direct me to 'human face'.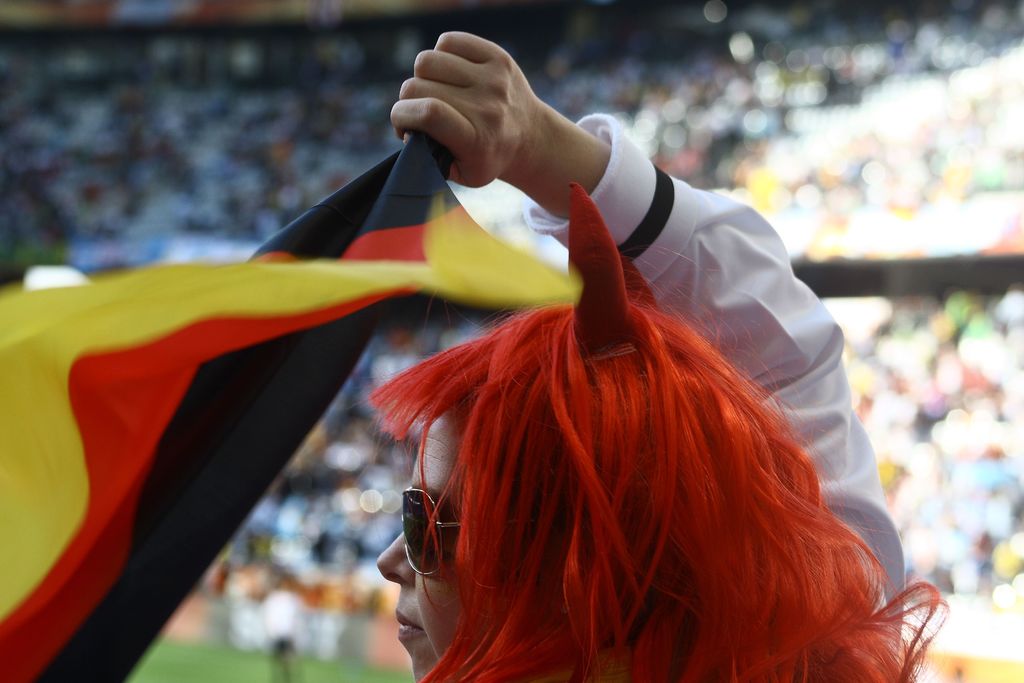
Direction: pyautogui.locateOnScreen(372, 409, 461, 682).
